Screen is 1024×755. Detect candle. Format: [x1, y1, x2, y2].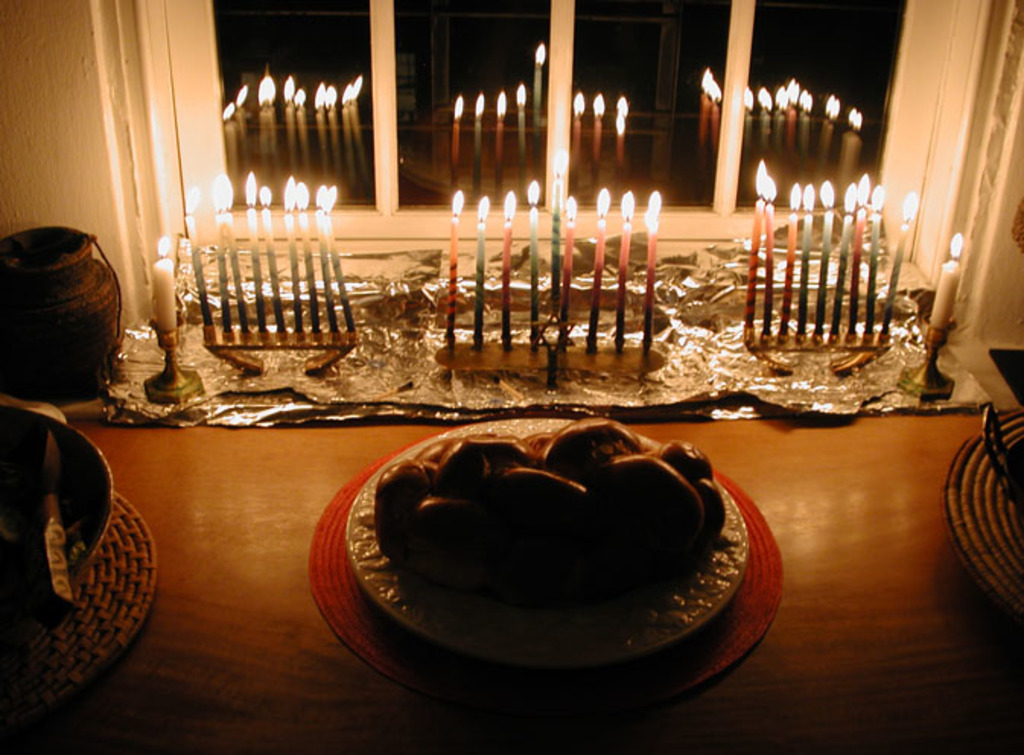
[281, 100, 292, 167].
